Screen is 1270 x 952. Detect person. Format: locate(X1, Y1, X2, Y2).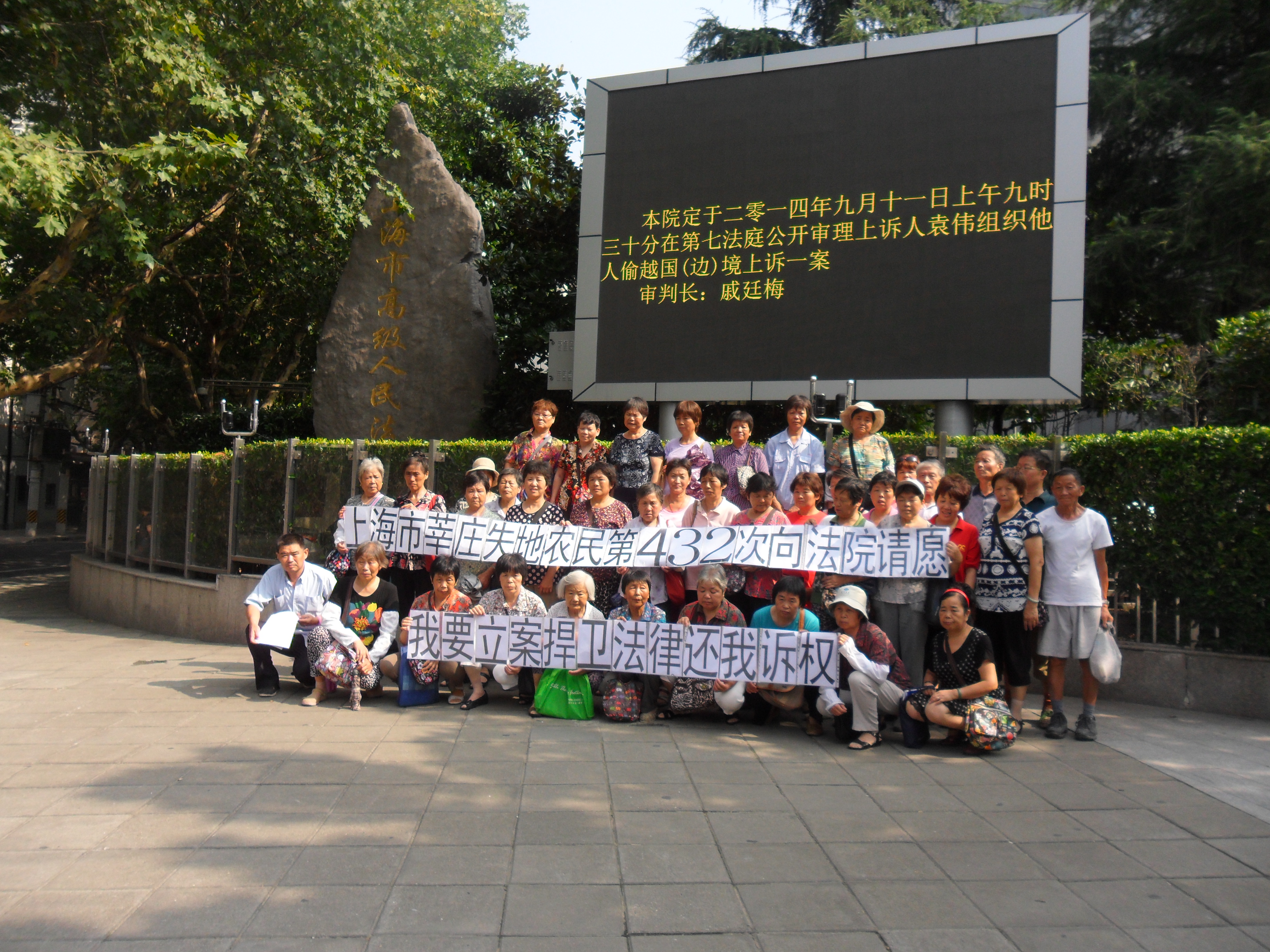
locate(71, 155, 98, 208).
